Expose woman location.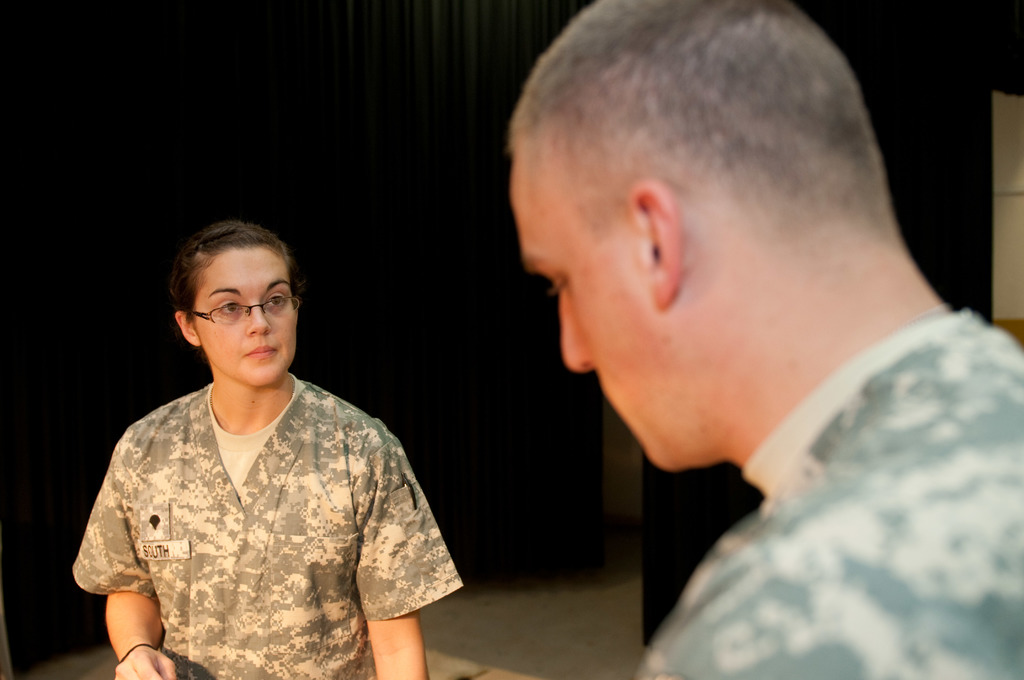
Exposed at {"x1": 72, "y1": 216, "x2": 457, "y2": 679}.
